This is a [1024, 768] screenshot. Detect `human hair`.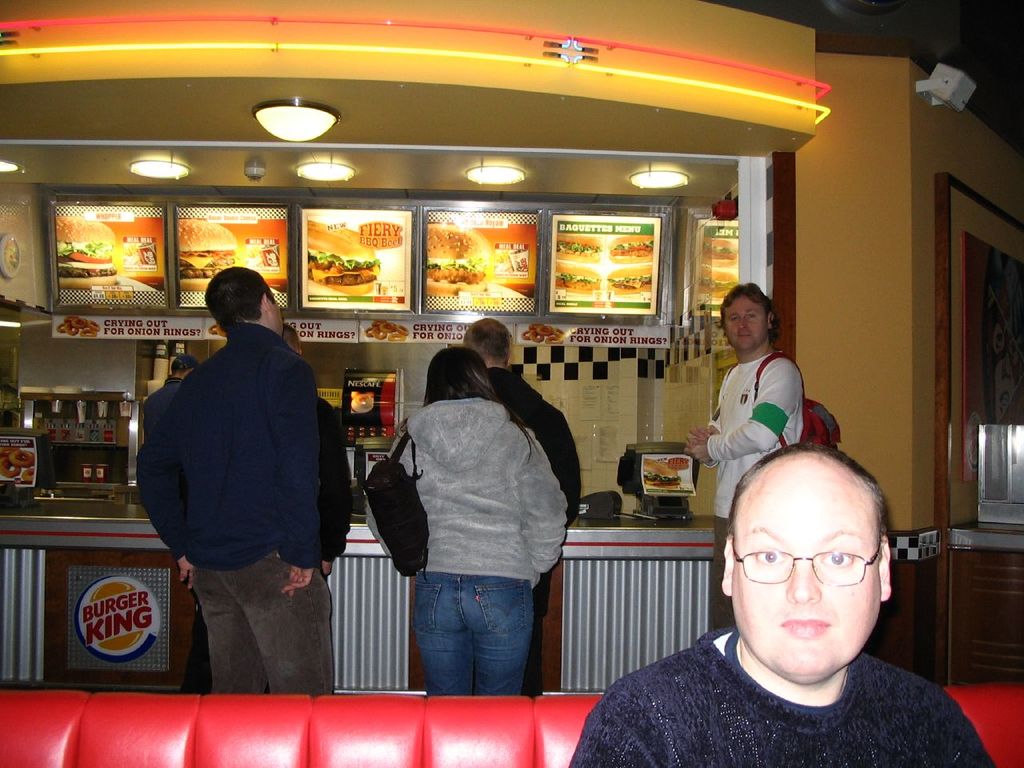
<bbox>718, 280, 782, 346</bbox>.
